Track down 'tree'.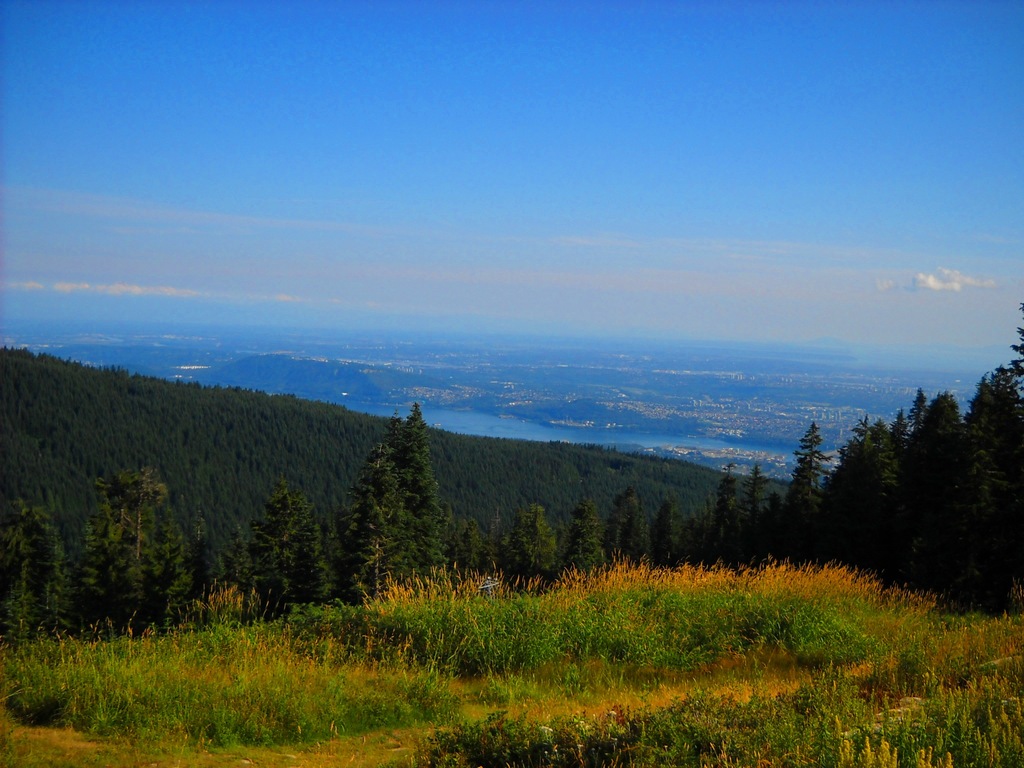
Tracked to box=[561, 500, 608, 574].
